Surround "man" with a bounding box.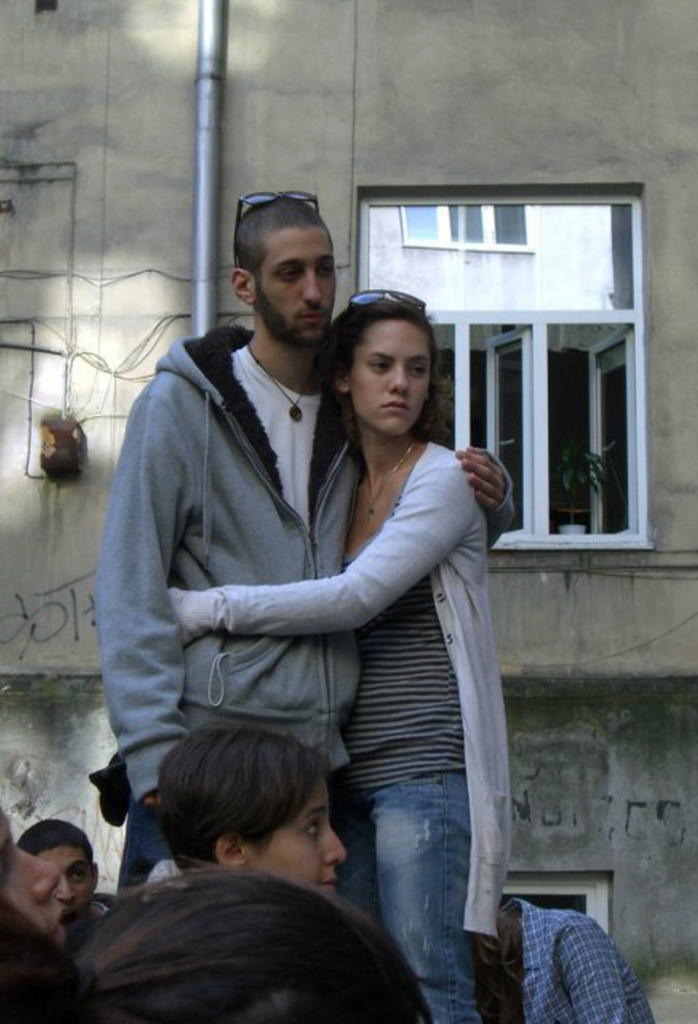
[111,208,439,943].
